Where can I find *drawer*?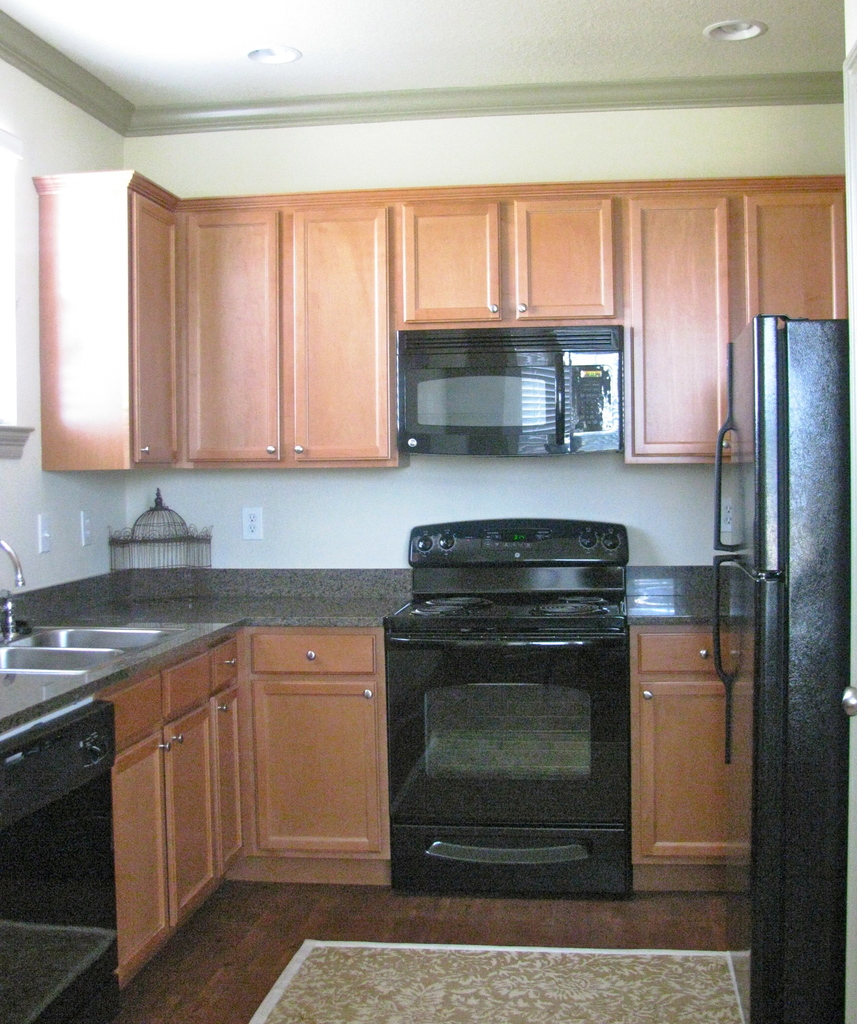
You can find it at [x1=164, y1=655, x2=217, y2=722].
